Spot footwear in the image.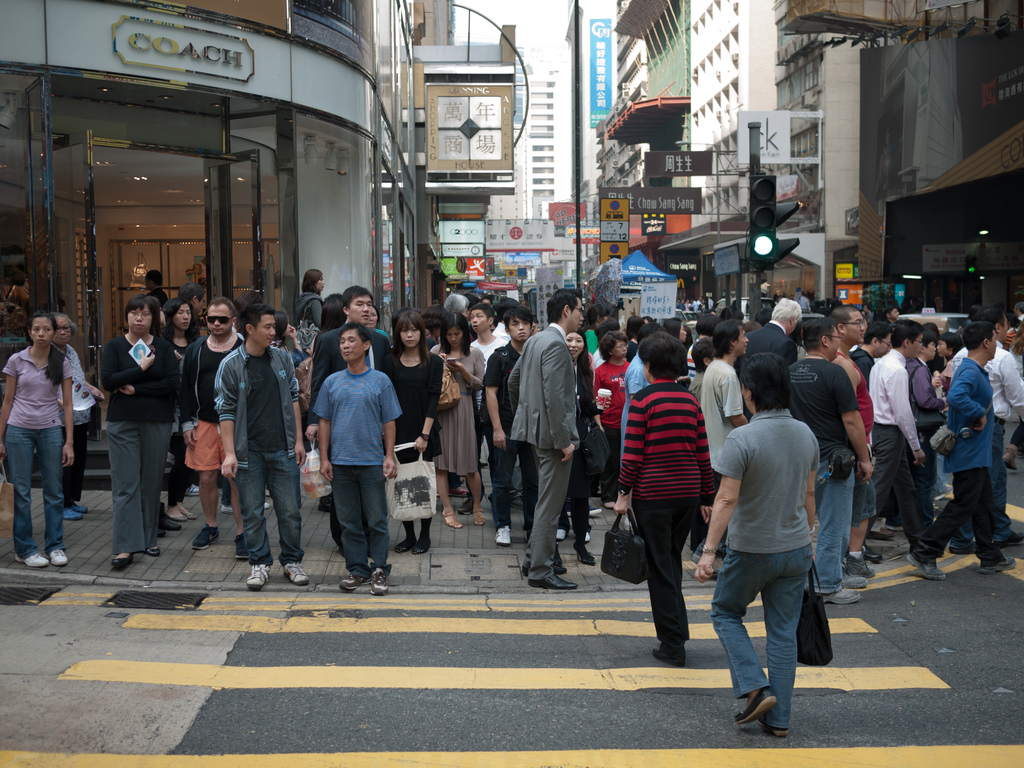
footwear found at 526/570/578/590.
